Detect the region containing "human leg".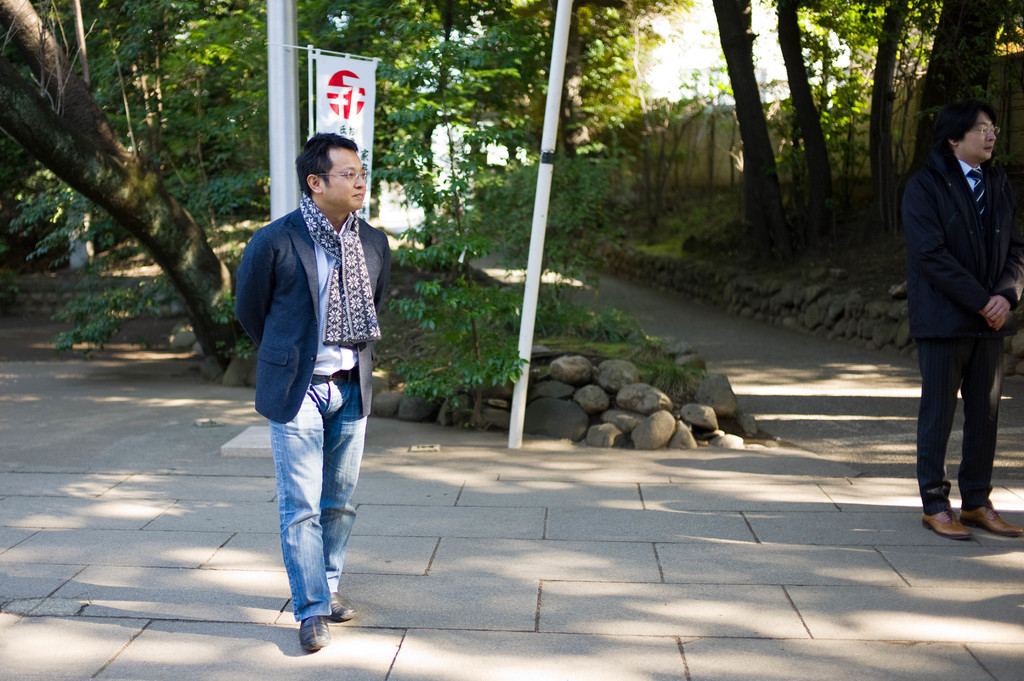
(320, 378, 367, 621).
